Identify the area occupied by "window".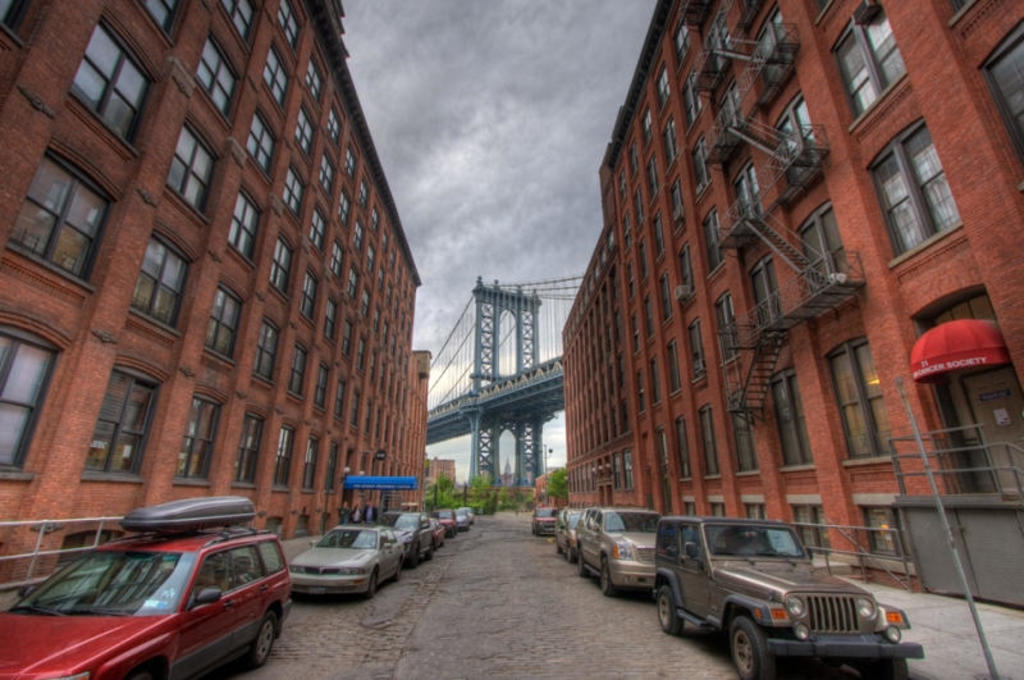
Area: 0/316/58/479.
